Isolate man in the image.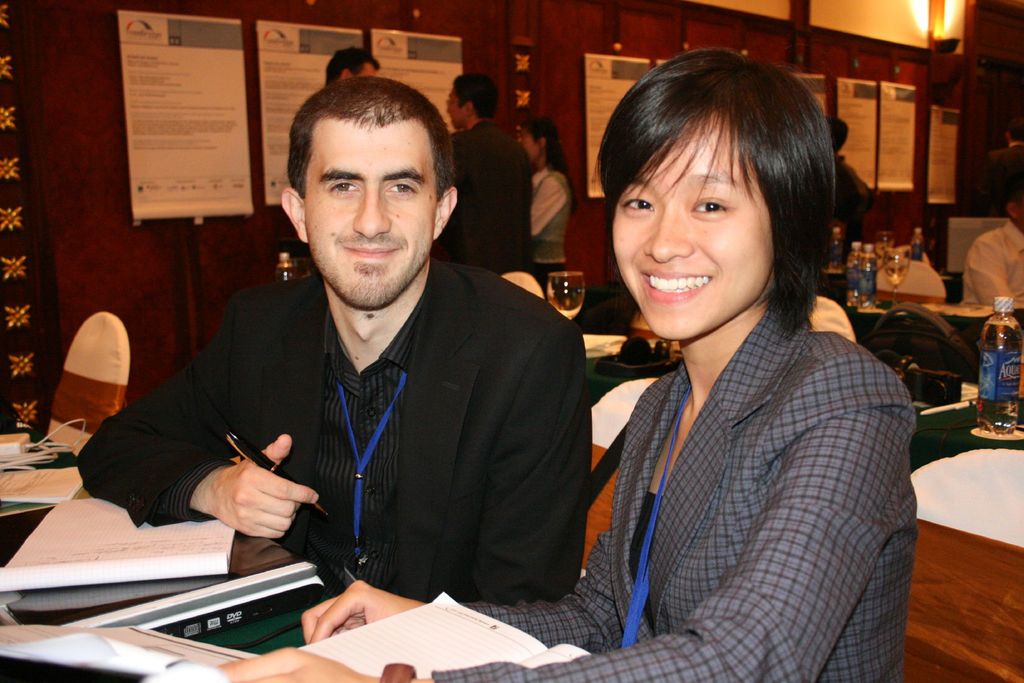
Isolated region: <bbox>118, 117, 571, 630</bbox>.
